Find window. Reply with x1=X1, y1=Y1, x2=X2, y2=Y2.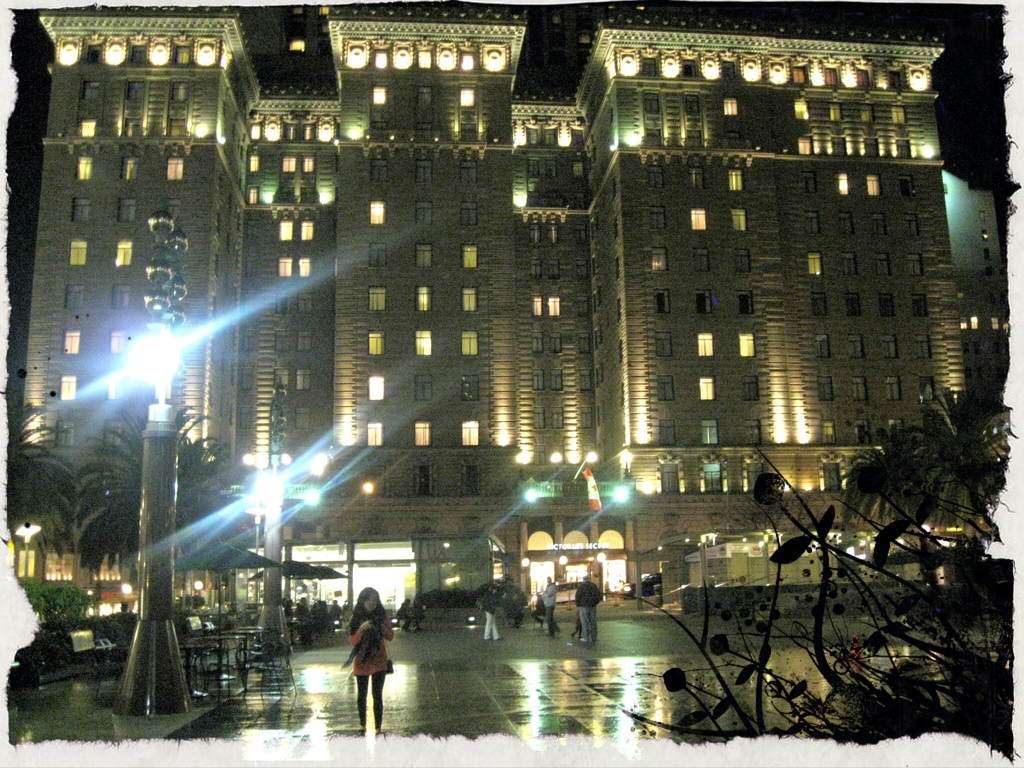
x1=71, y1=195, x2=88, y2=226.
